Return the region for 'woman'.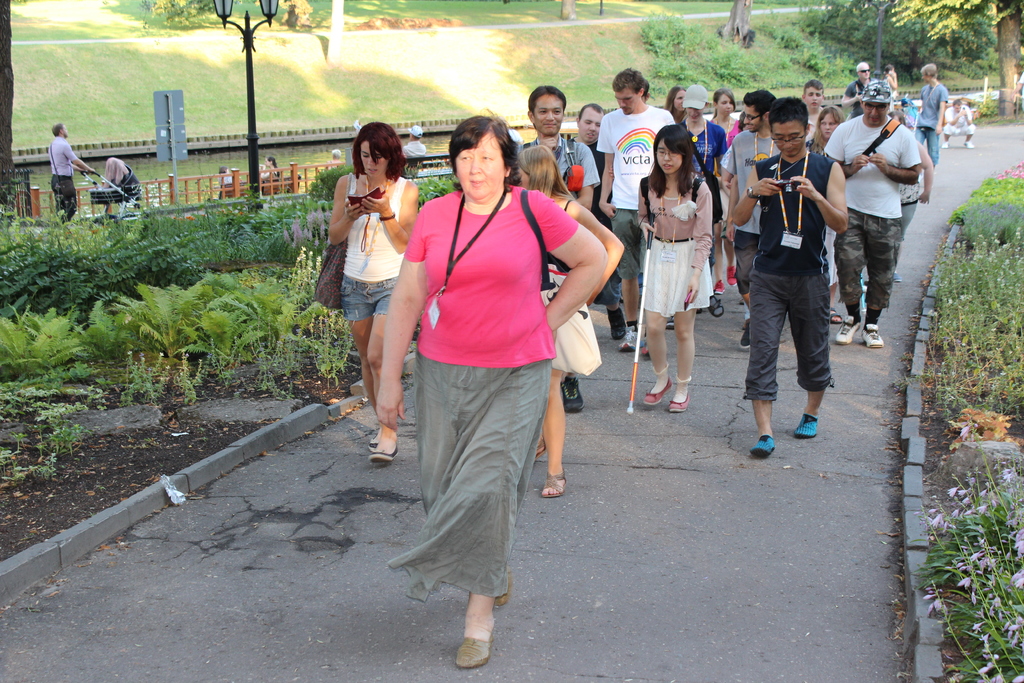
bbox(803, 108, 850, 322).
